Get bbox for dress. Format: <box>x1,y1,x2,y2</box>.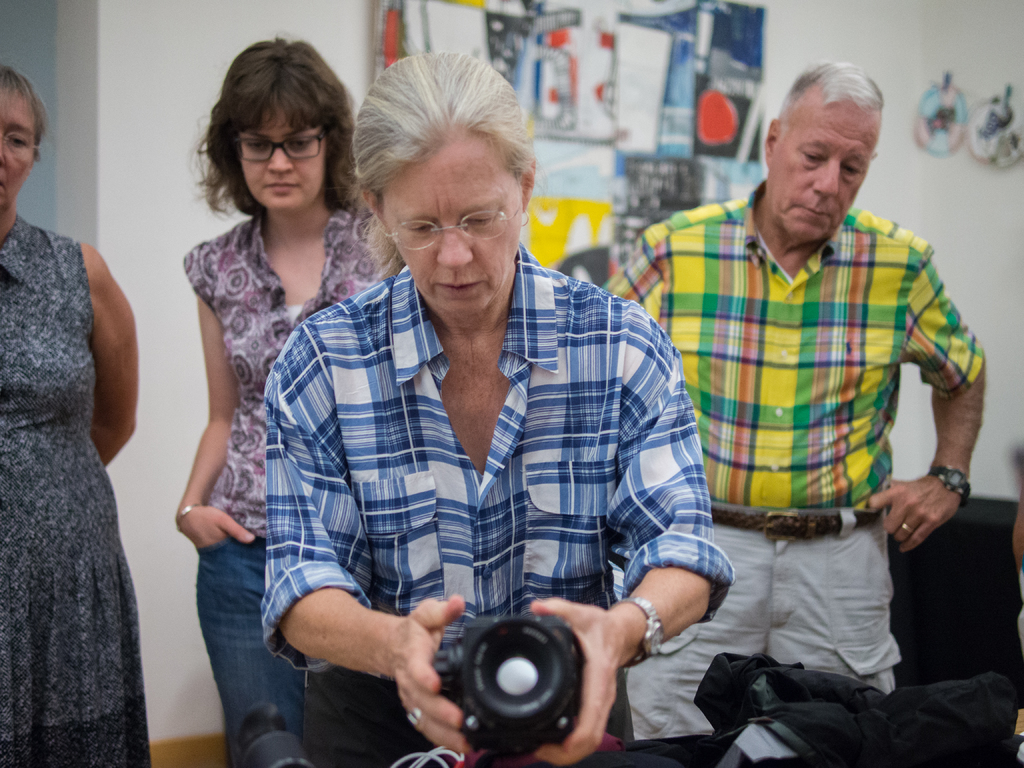
<box>0,214,154,767</box>.
